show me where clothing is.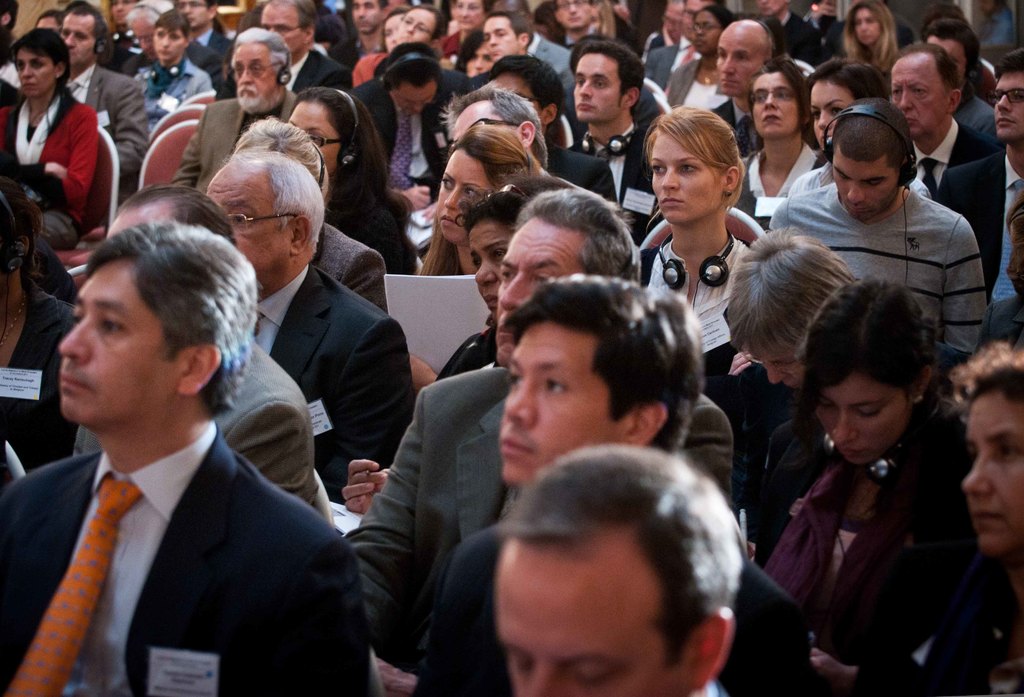
clothing is at box(521, 28, 581, 99).
